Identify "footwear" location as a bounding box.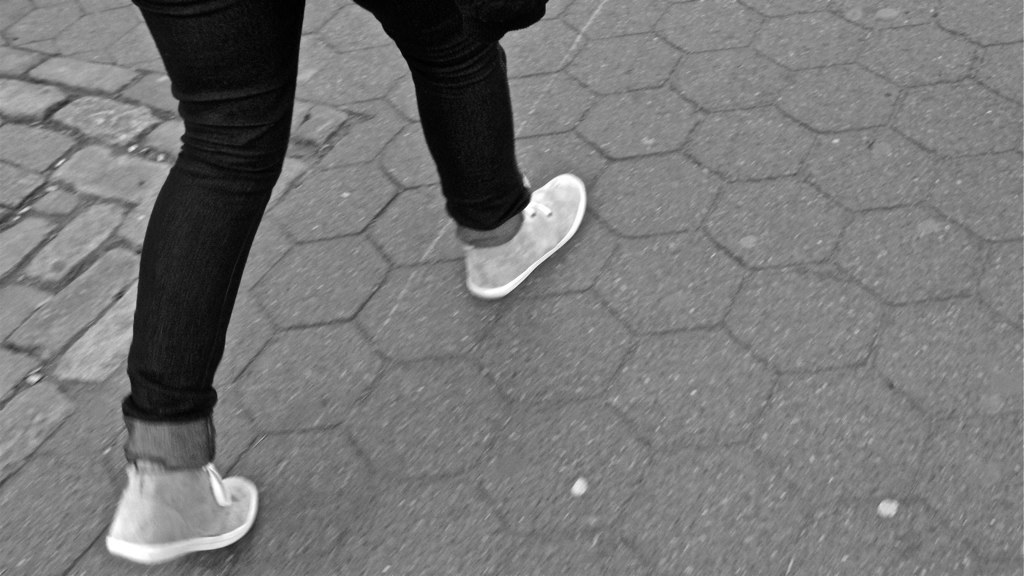
locate(96, 413, 253, 569).
